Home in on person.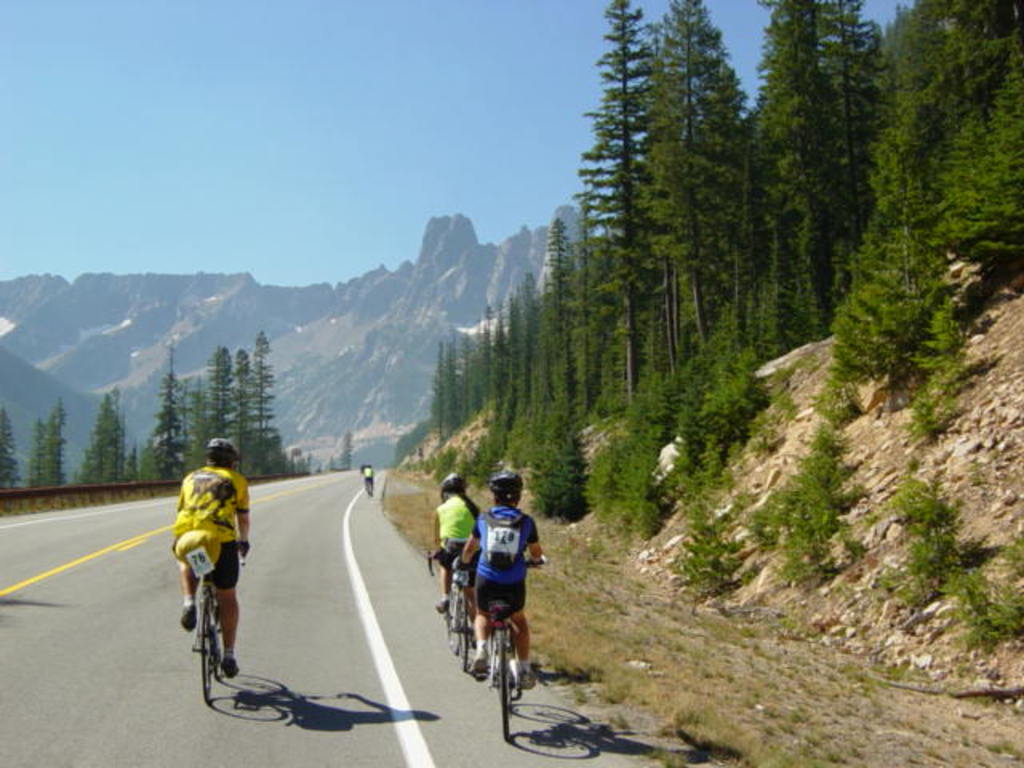
Homed in at <box>422,477,480,622</box>.
